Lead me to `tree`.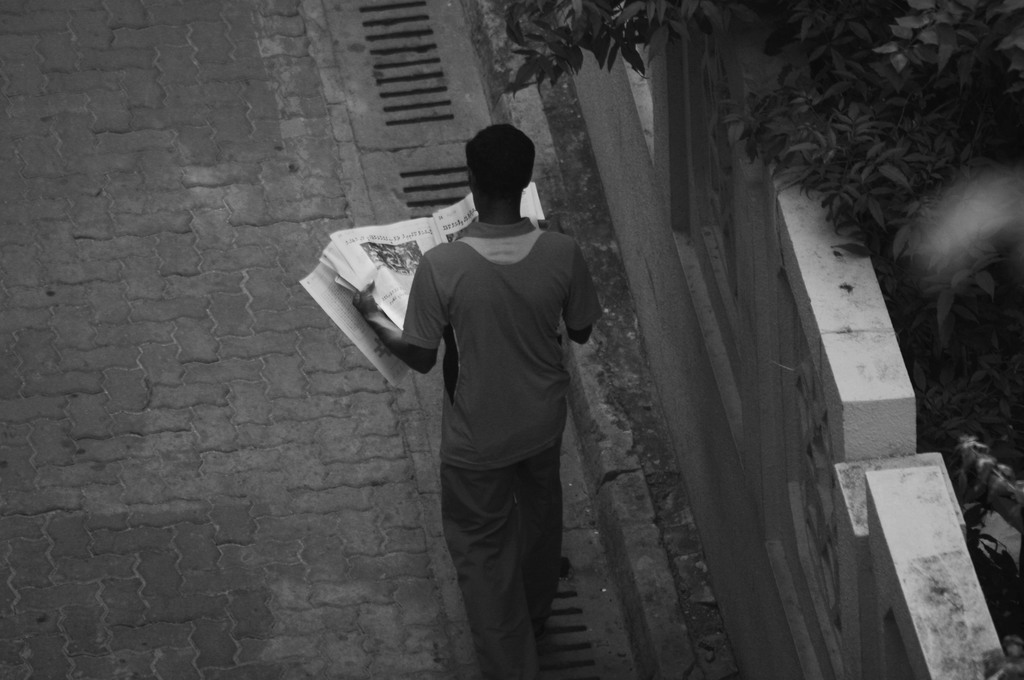
Lead to region(493, 0, 1023, 679).
